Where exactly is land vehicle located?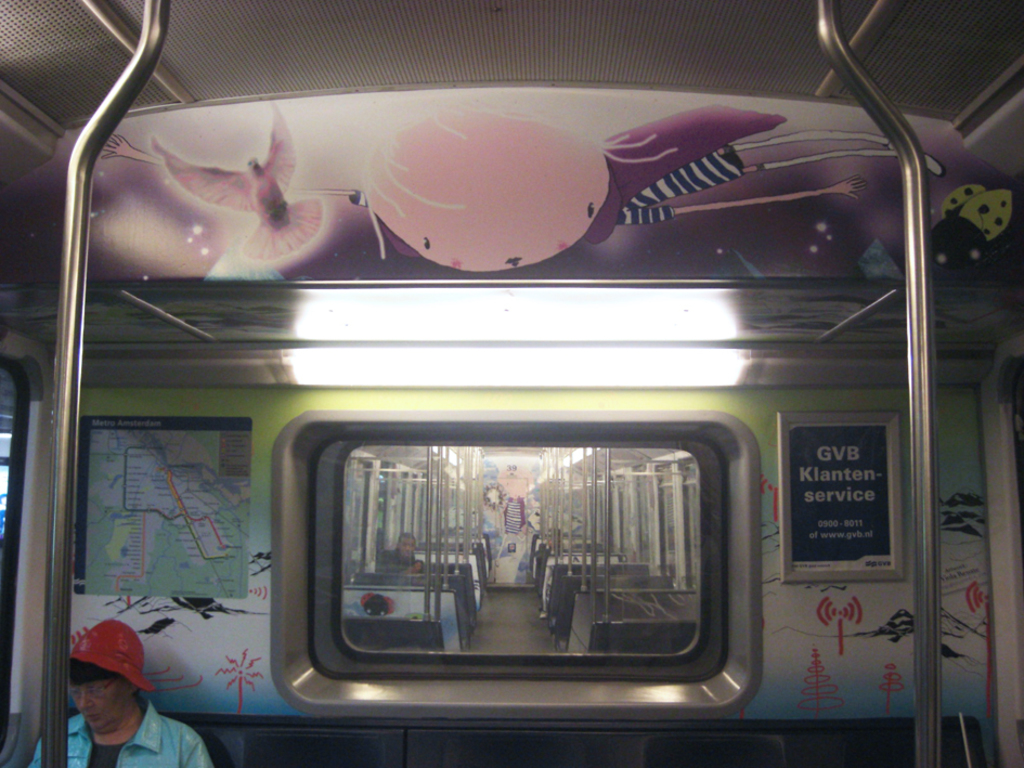
Its bounding box is <region>0, 18, 980, 766</region>.
